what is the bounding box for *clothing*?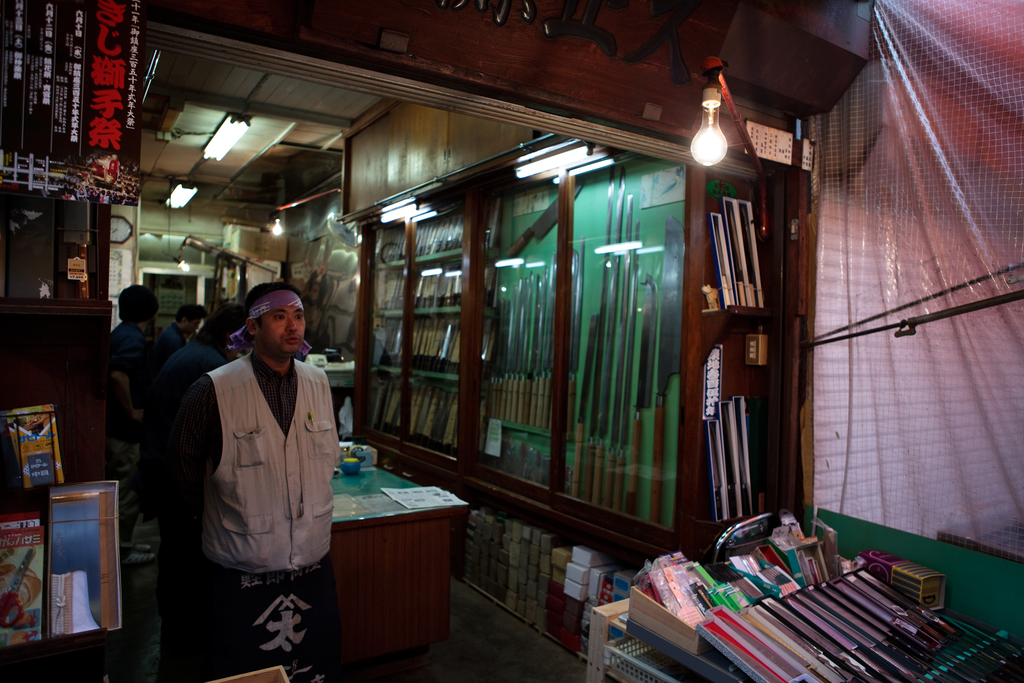
x1=165, y1=317, x2=342, y2=632.
